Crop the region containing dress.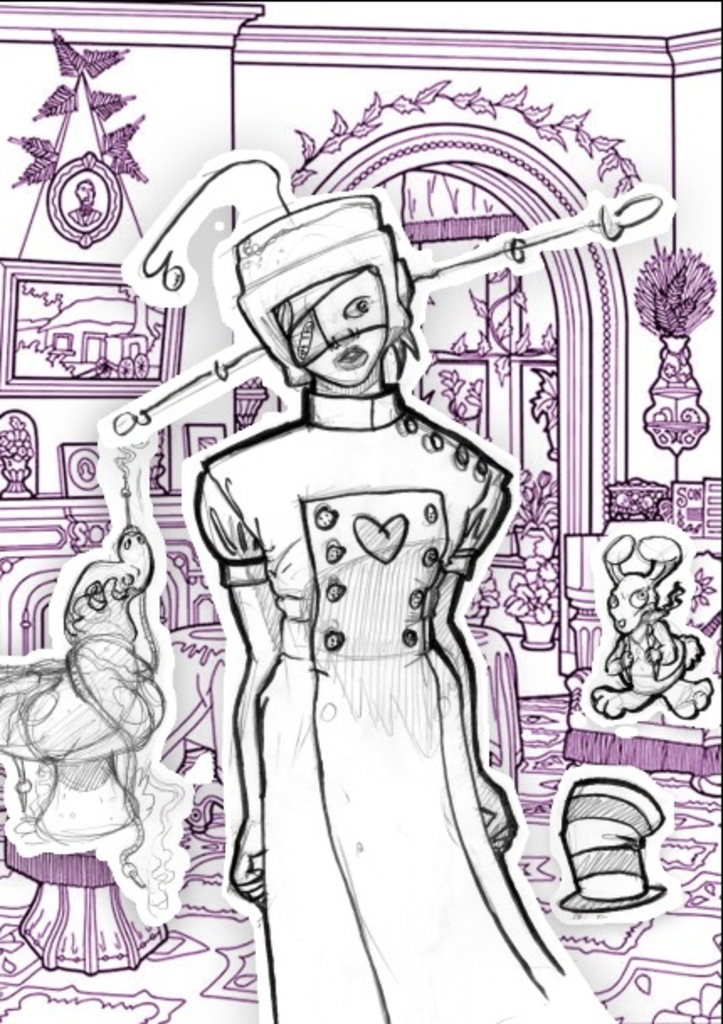
Crop region: box=[192, 373, 624, 1022].
